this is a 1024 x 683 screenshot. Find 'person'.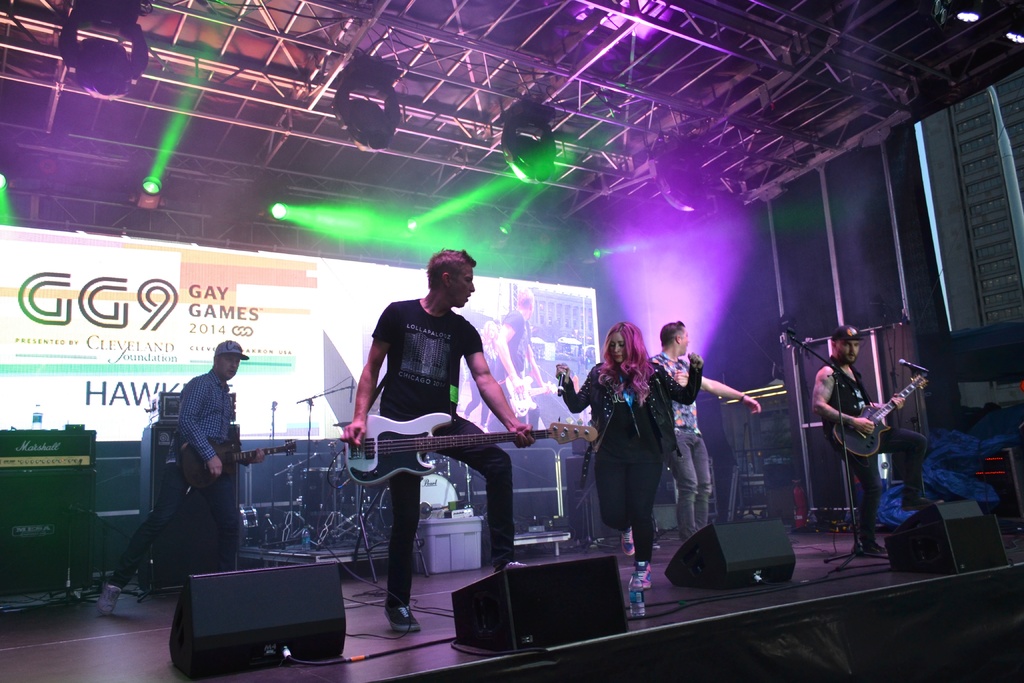
Bounding box: {"left": 340, "top": 251, "right": 534, "bottom": 633}.
